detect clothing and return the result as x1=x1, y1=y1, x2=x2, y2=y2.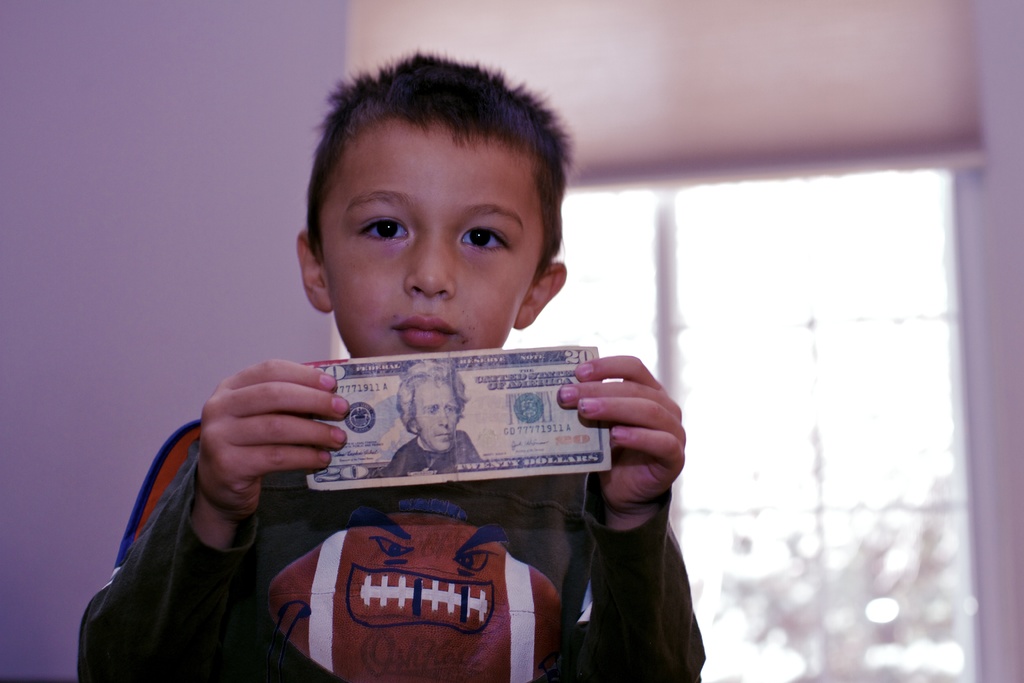
x1=384, y1=432, x2=484, y2=483.
